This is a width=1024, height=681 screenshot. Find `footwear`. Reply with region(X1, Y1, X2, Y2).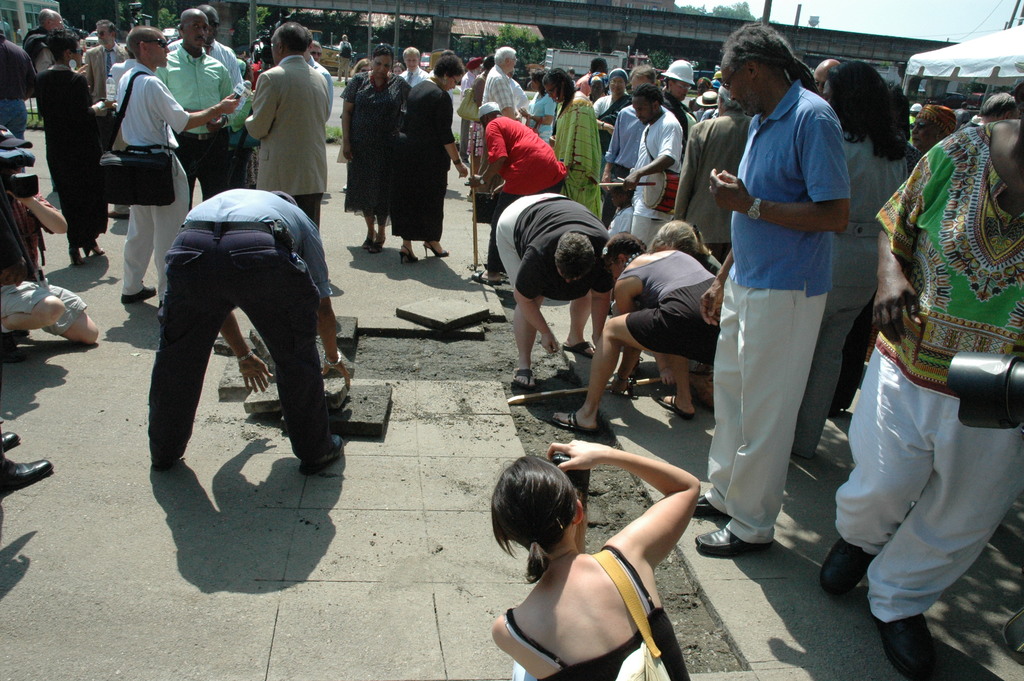
region(511, 365, 540, 391).
